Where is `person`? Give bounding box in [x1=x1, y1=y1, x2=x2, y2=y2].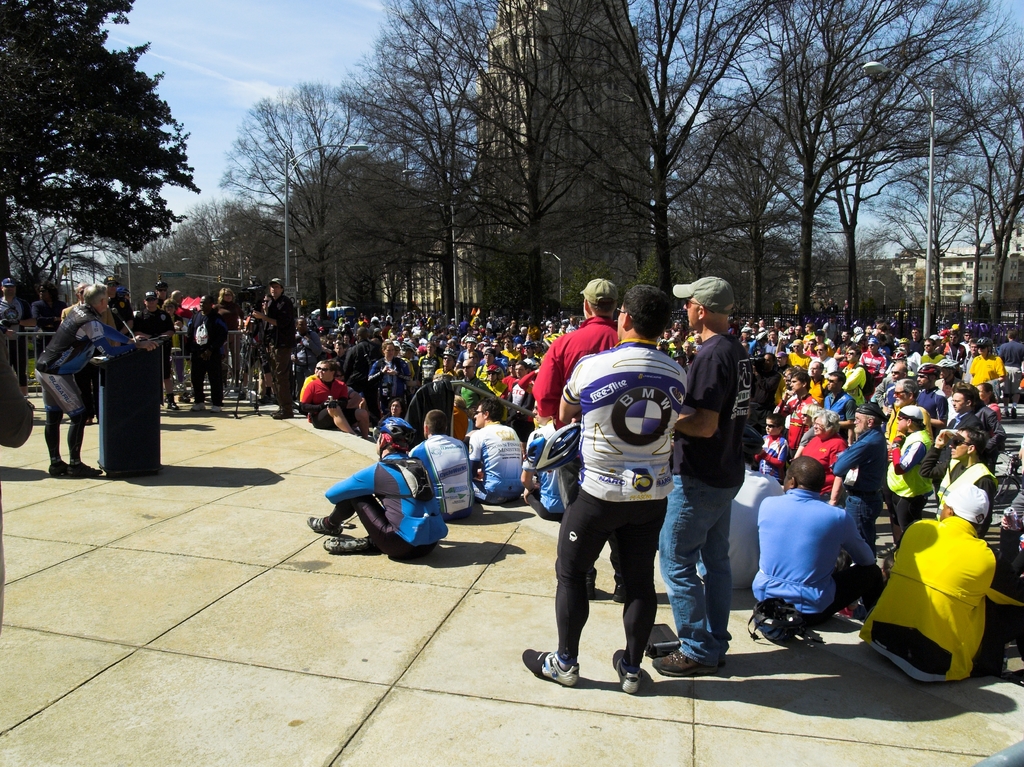
[x1=299, y1=360, x2=370, y2=441].
